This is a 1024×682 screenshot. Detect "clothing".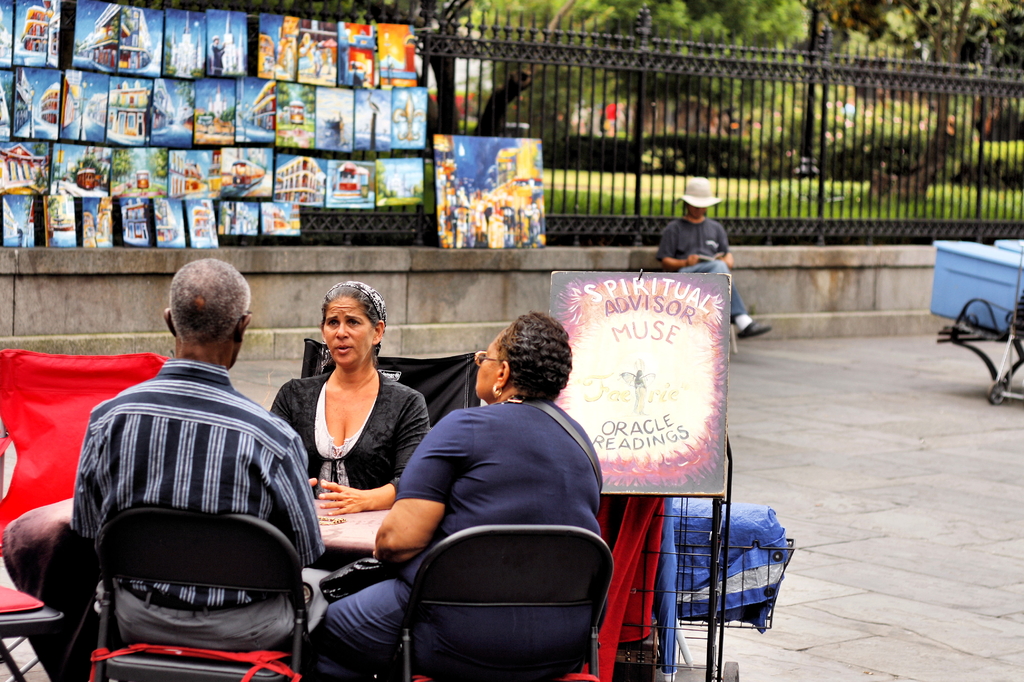
<box>321,387,616,681</box>.
